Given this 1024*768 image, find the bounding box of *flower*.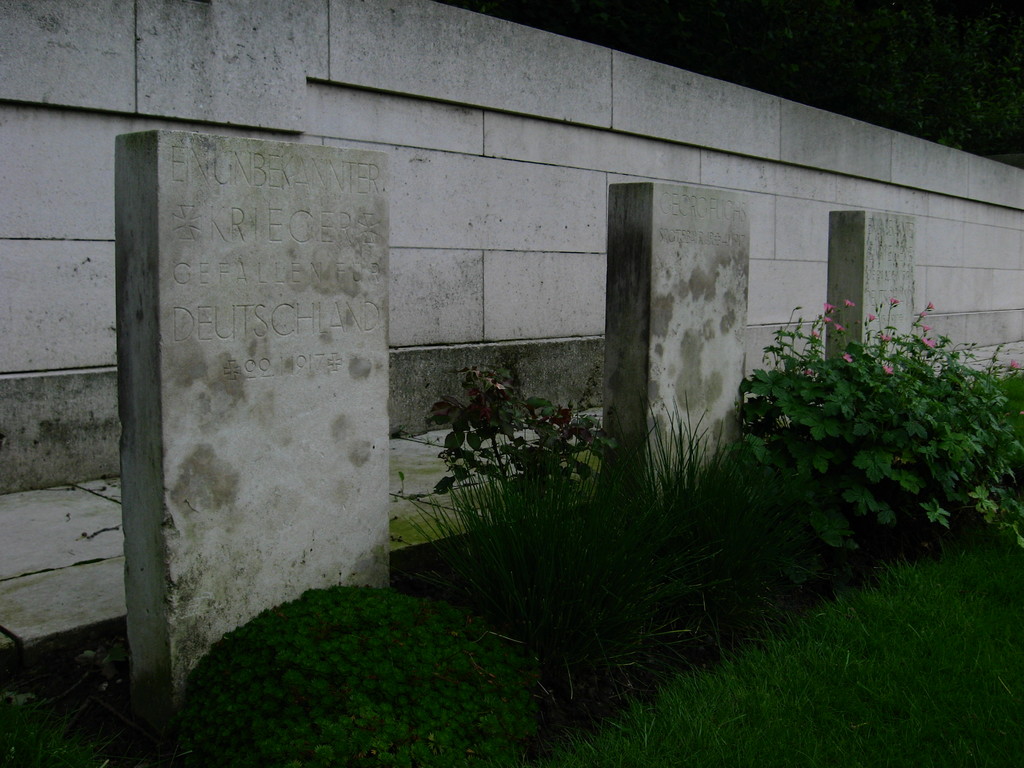
rect(844, 301, 854, 309).
